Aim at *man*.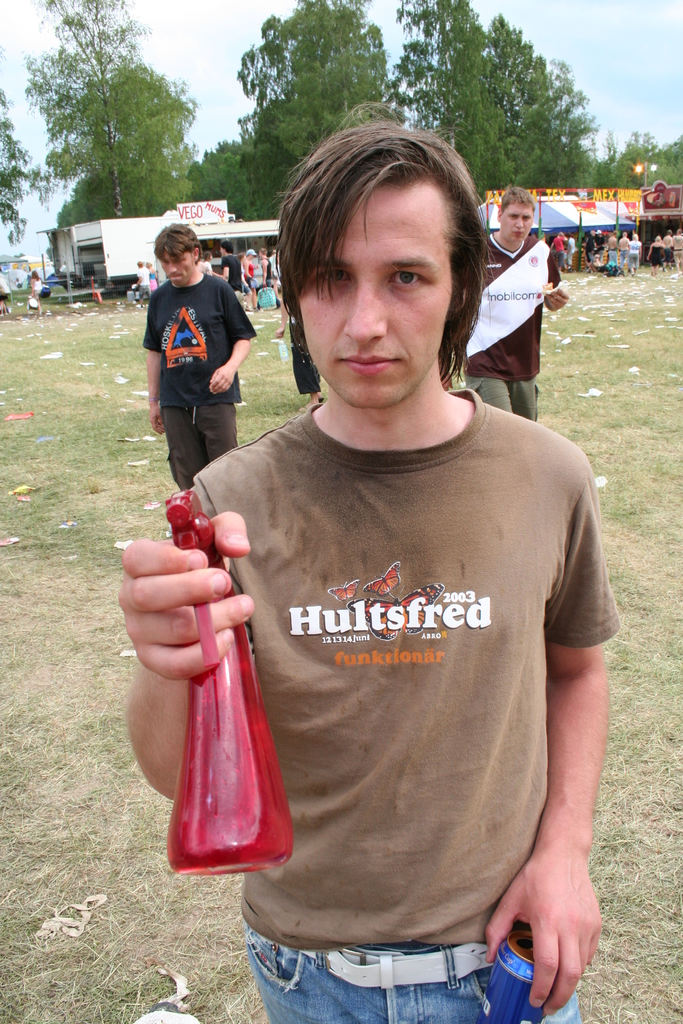
Aimed at rect(444, 189, 575, 420).
